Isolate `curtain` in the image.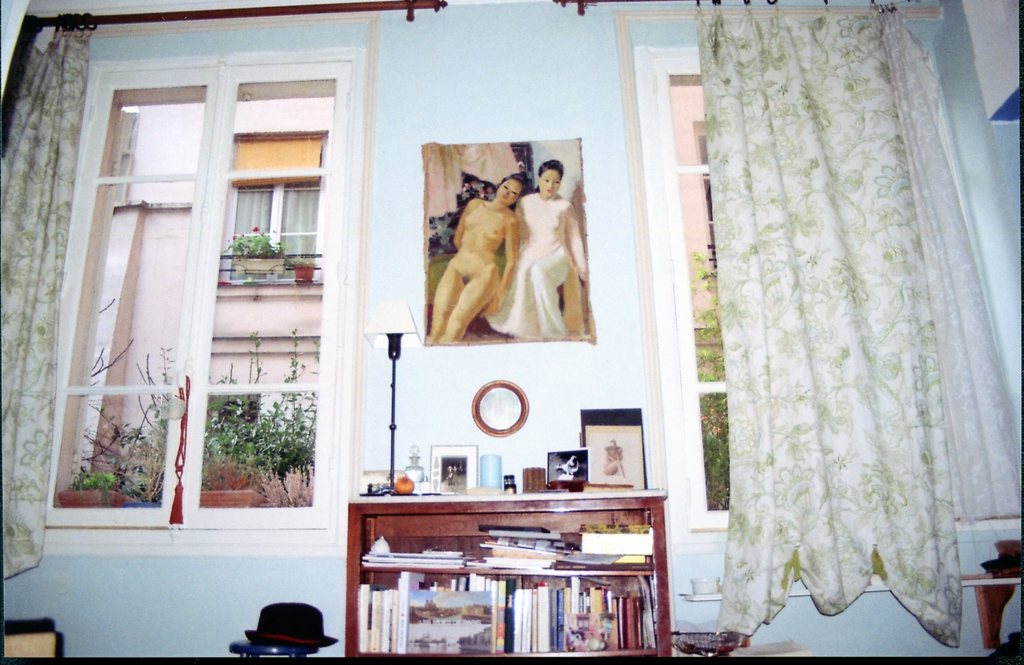
Isolated region: 649:14:1013:664.
